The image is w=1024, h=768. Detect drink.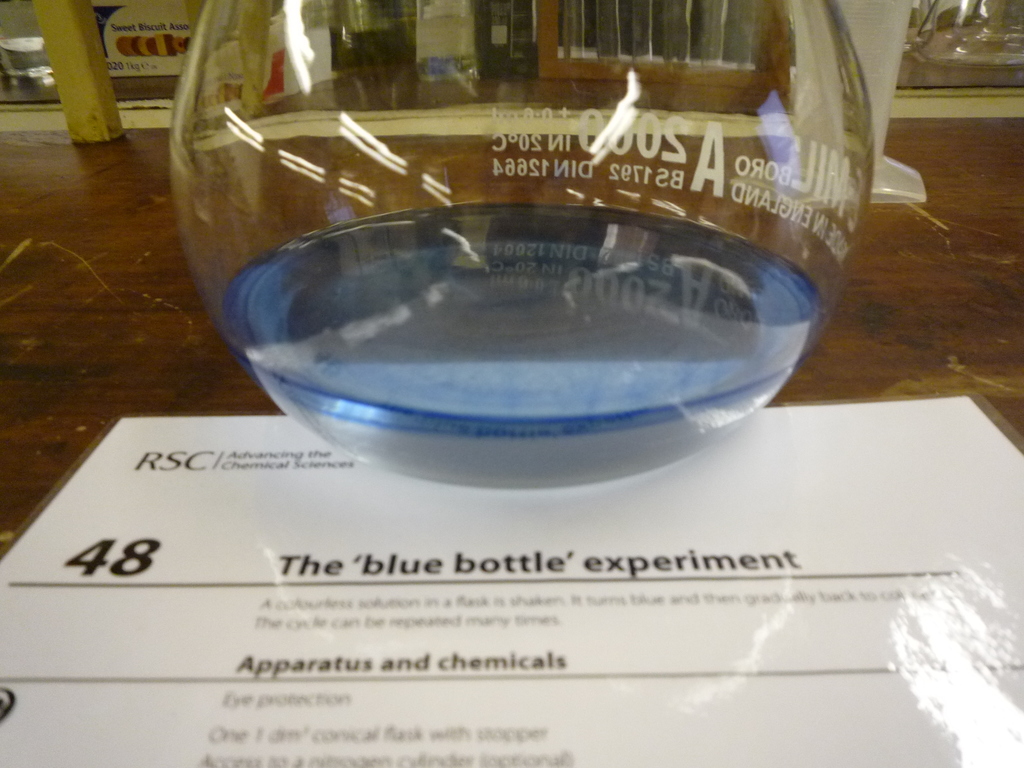
Detection: Rect(232, 202, 819, 491).
